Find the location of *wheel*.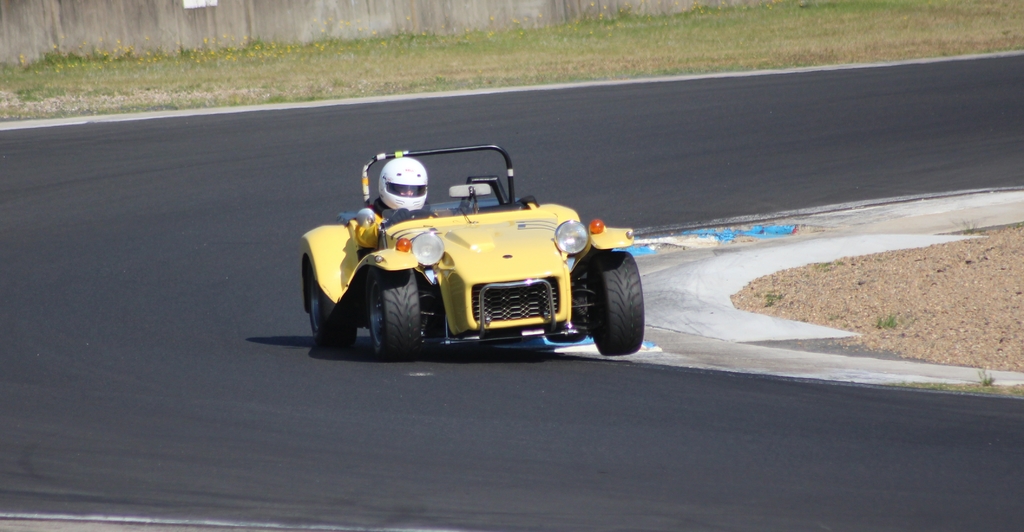
Location: 367/203/439/223.
